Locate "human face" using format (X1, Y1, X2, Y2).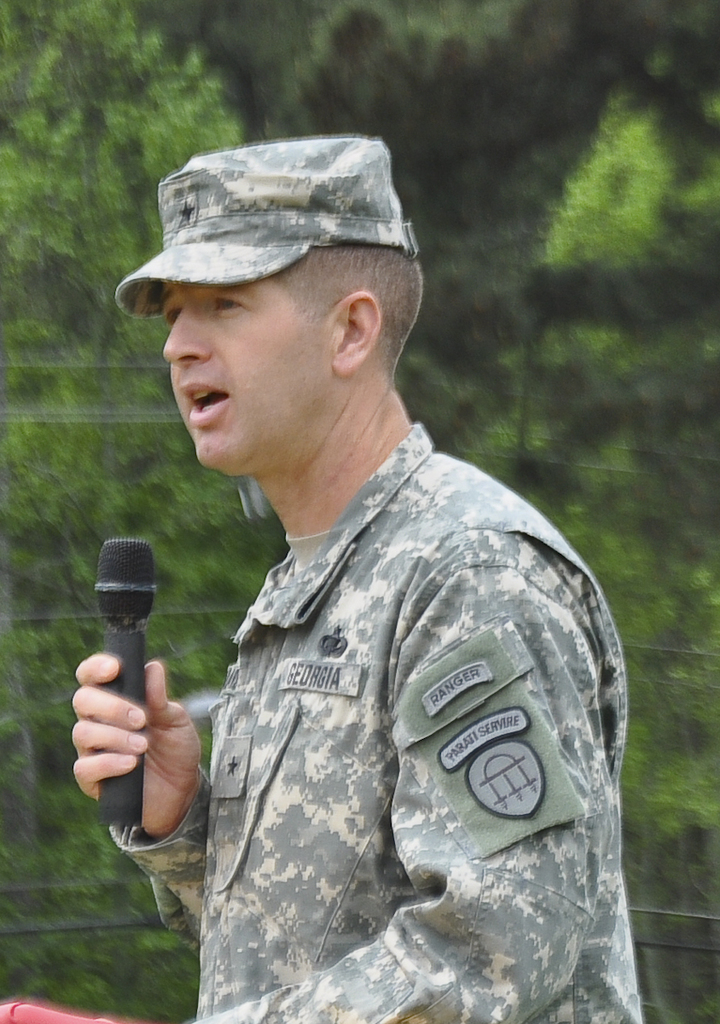
(158, 274, 334, 479).
